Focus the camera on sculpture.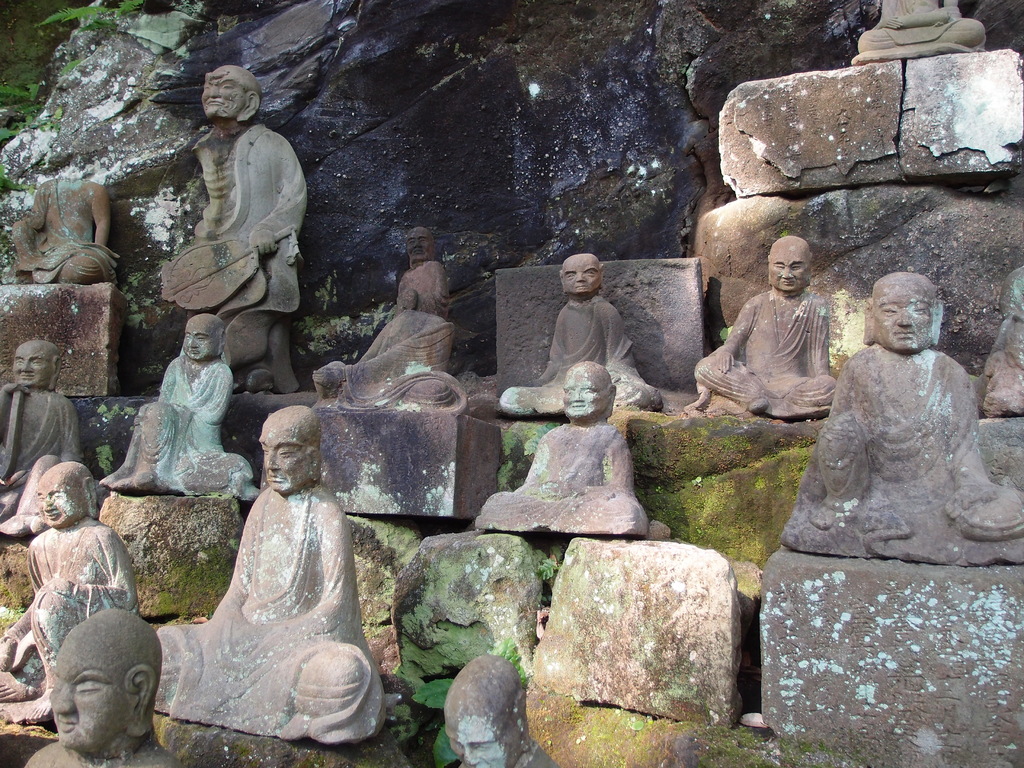
Focus region: crop(99, 309, 260, 497).
